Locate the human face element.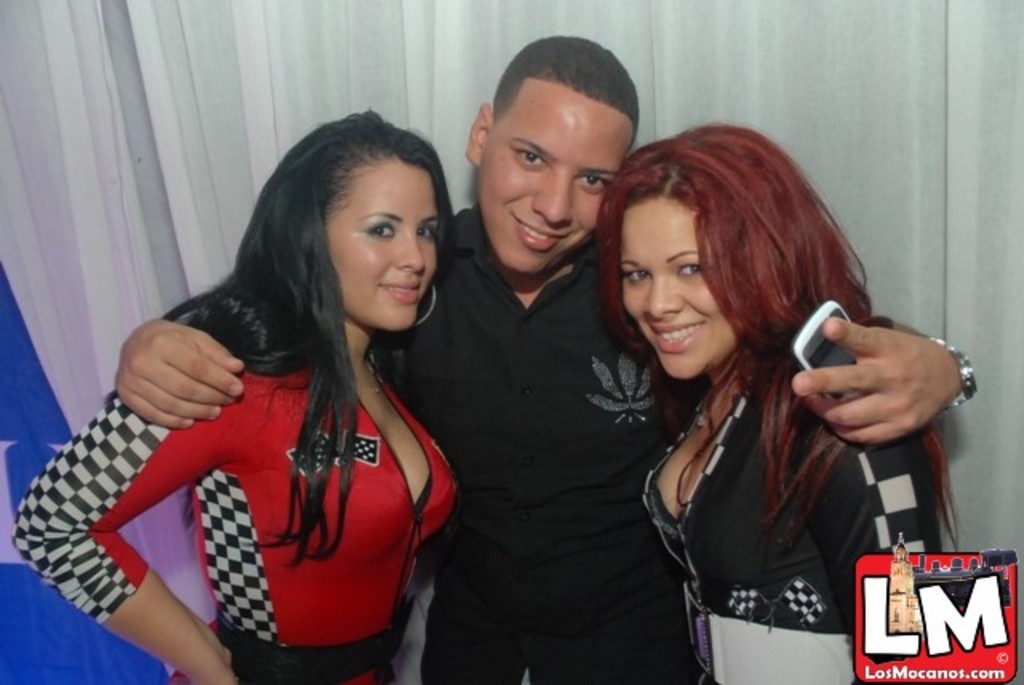
Element bbox: <box>323,155,442,333</box>.
